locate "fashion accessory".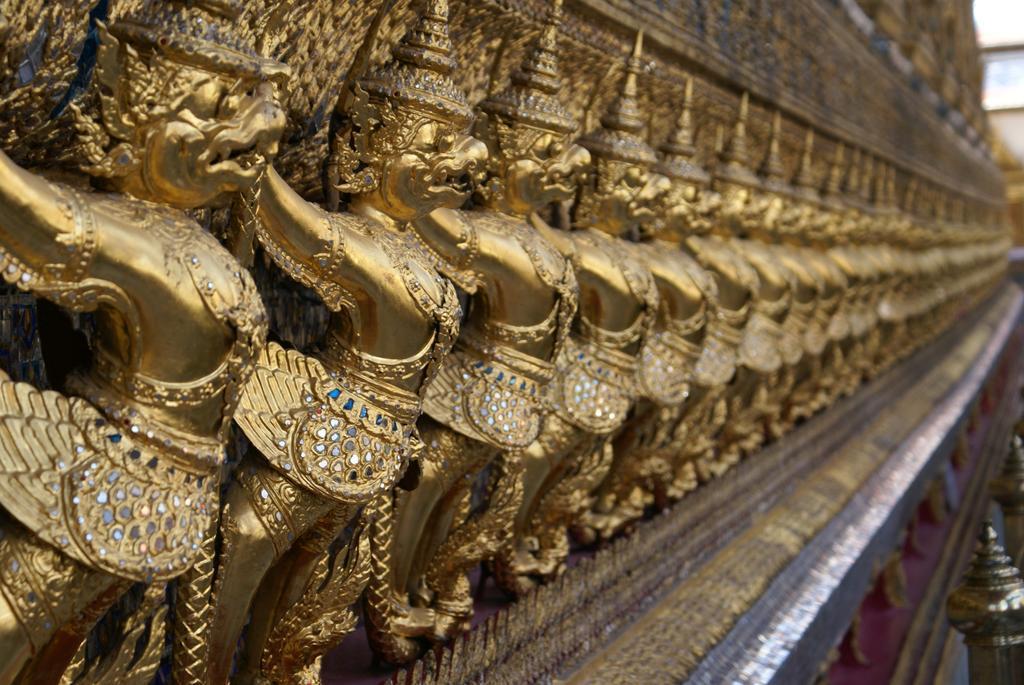
Bounding box: {"x1": 788, "y1": 306, "x2": 820, "y2": 333}.
